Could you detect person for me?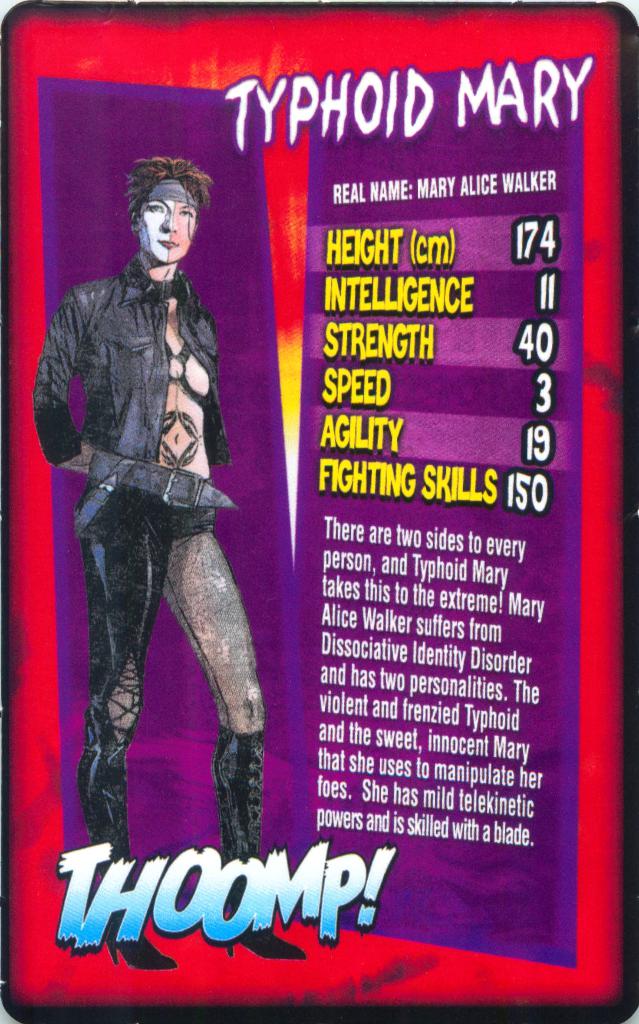
Detection result: x1=29, y1=152, x2=304, y2=965.
